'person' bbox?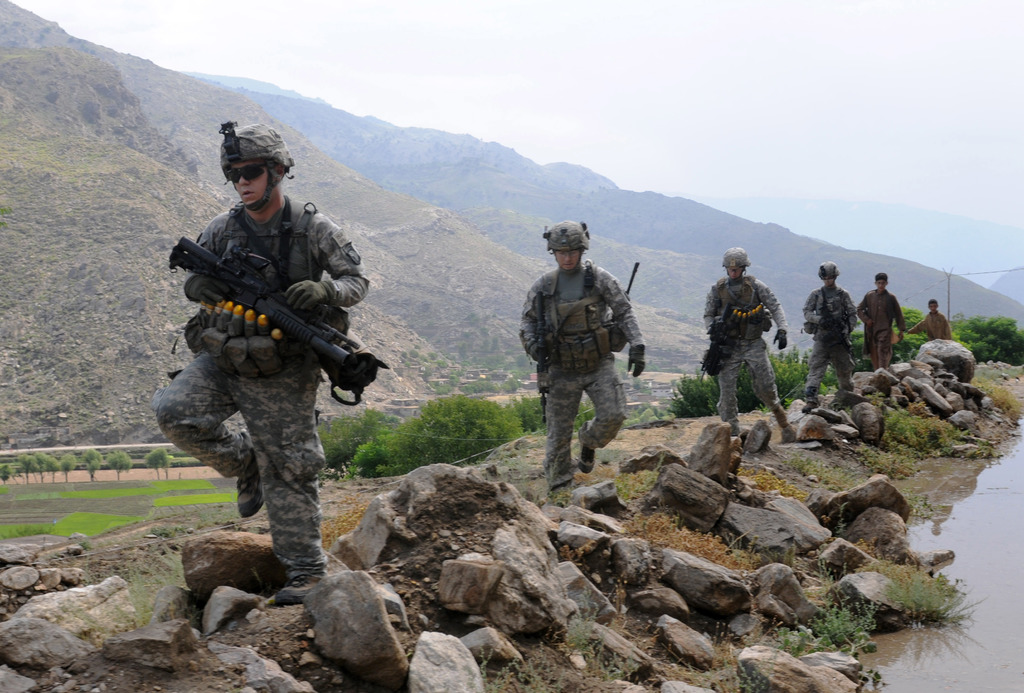
700,243,796,436
